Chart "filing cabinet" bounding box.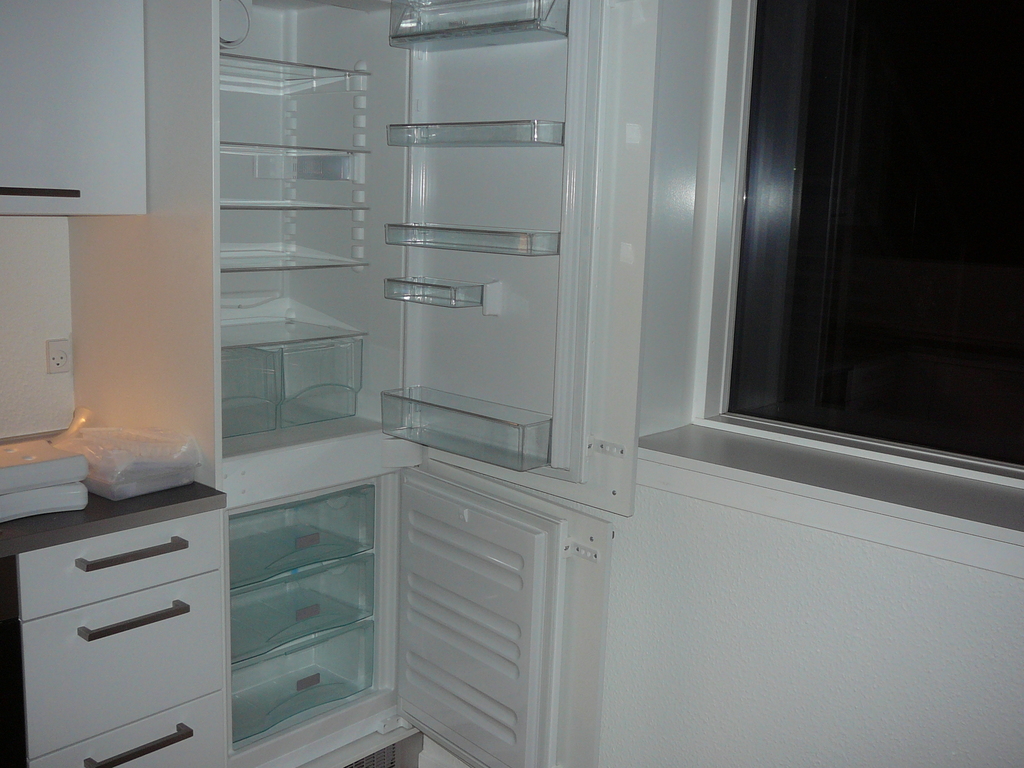
Charted: (0,481,232,767).
